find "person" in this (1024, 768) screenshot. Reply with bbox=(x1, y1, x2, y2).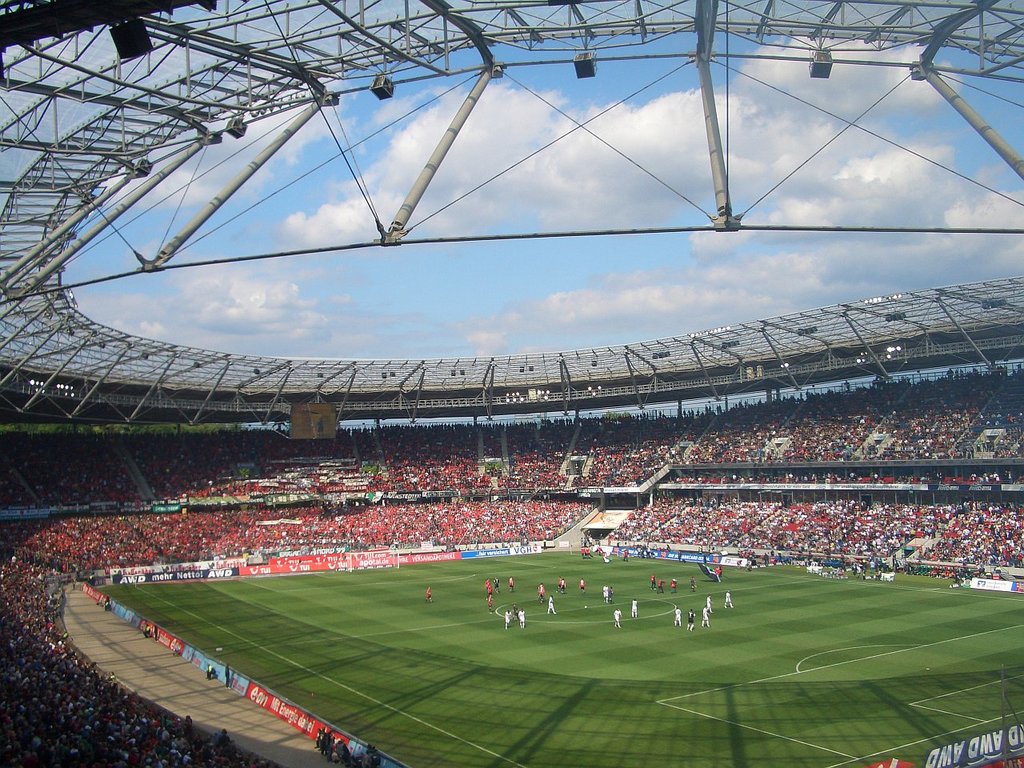
bbox=(151, 622, 162, 641).
